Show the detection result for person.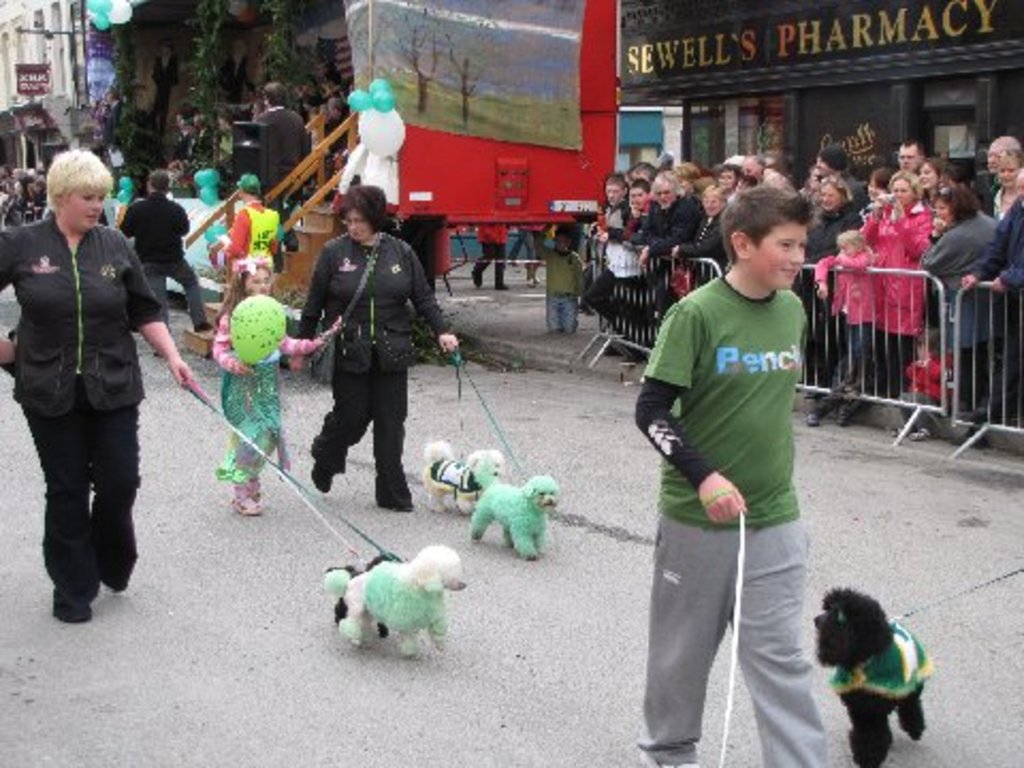
286, 186, 459, 512.
